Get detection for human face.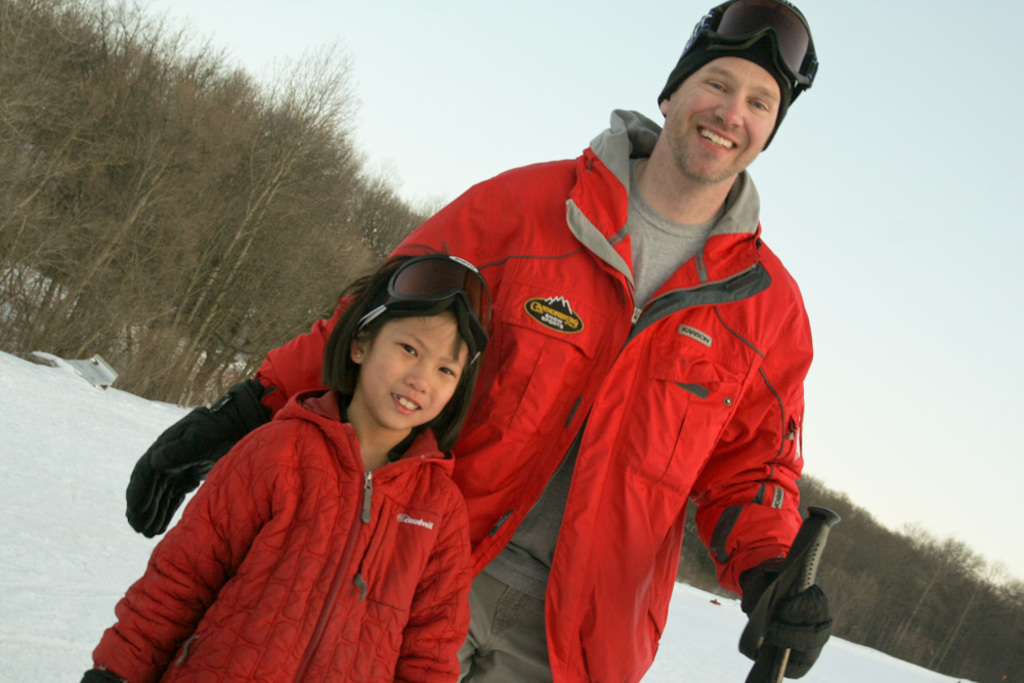
Detection: {"left": 662, "top": 55, "right": 779, "bottom": 184}.
